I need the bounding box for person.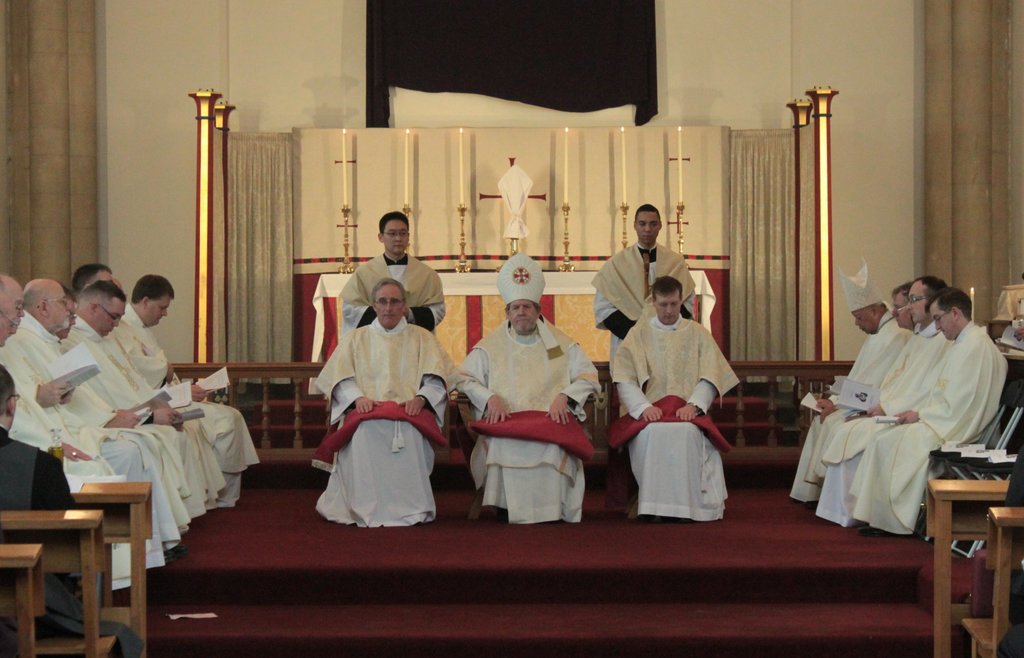
Here it is: l=454, t=256, r=602, b=521.
